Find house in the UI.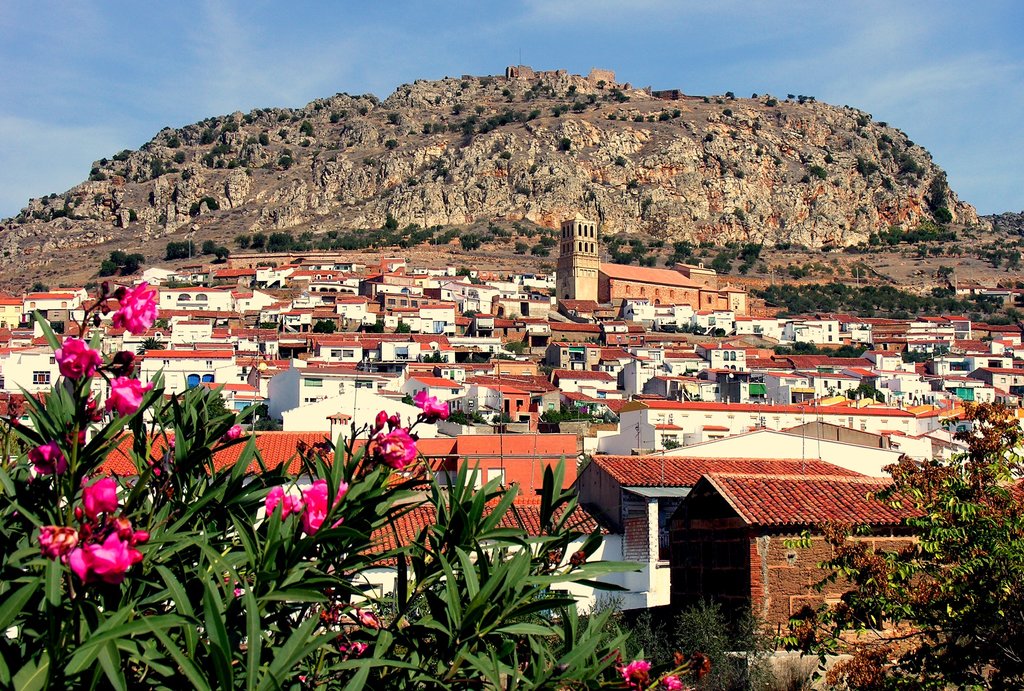
UI element at Rect(282, 292, 380, 333).
